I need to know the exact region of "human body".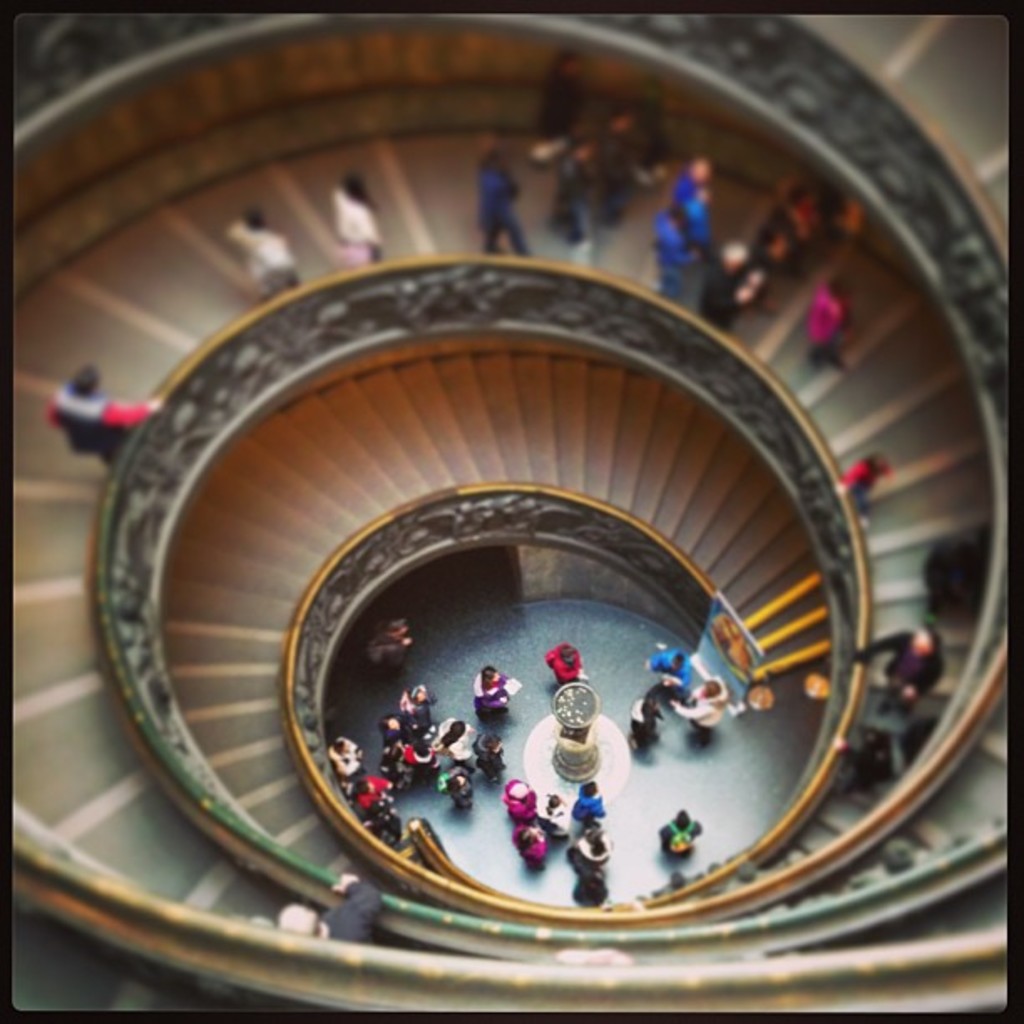
Region: [388, 718, 405, 738].
